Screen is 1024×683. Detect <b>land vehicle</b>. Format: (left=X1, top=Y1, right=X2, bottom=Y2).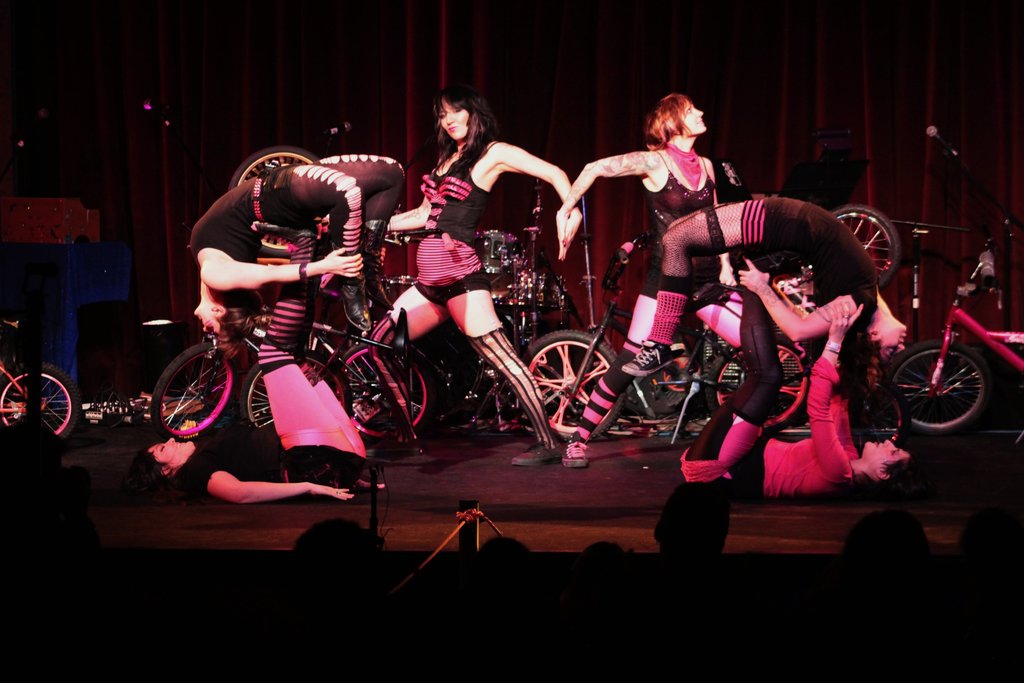
(left=142, top=217, right=432, bottom=436).
